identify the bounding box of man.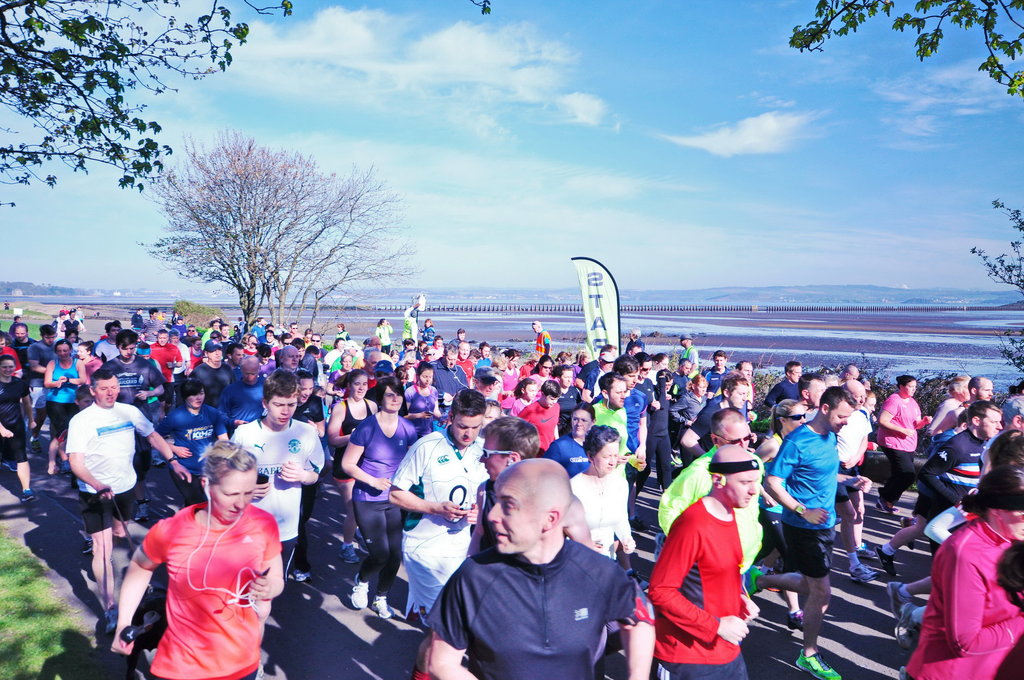
662, 407, 806, 610.
